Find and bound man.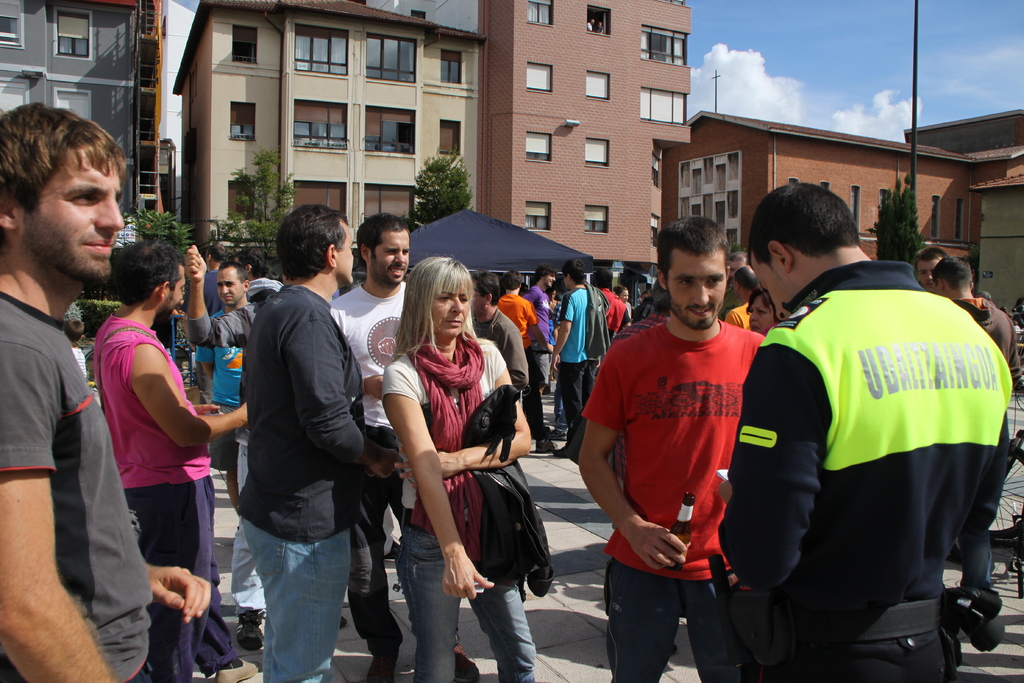
Bound: rect(470, 268, 530, 393).
